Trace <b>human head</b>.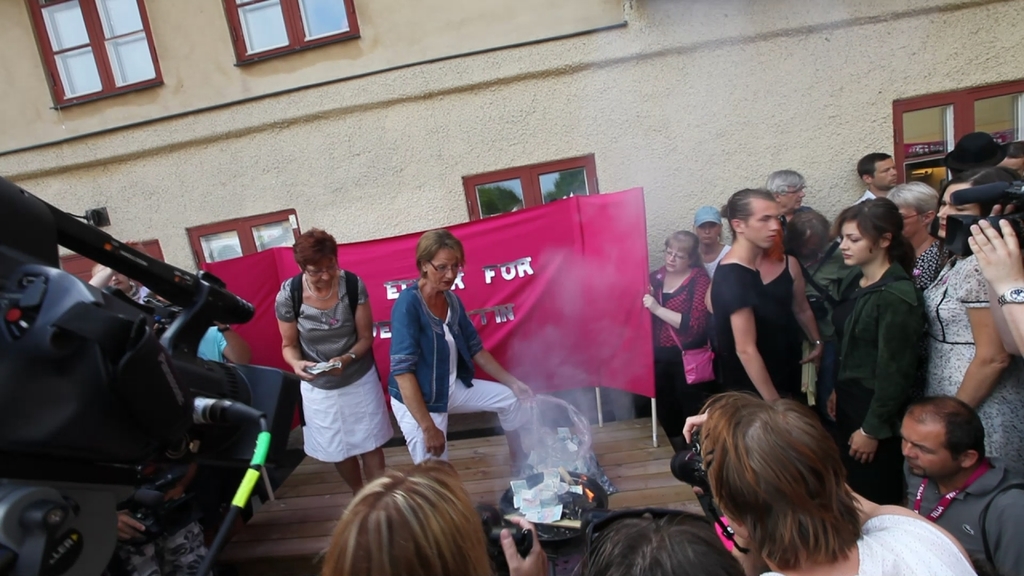
Traced to box=[92, 263, 130, 293].
